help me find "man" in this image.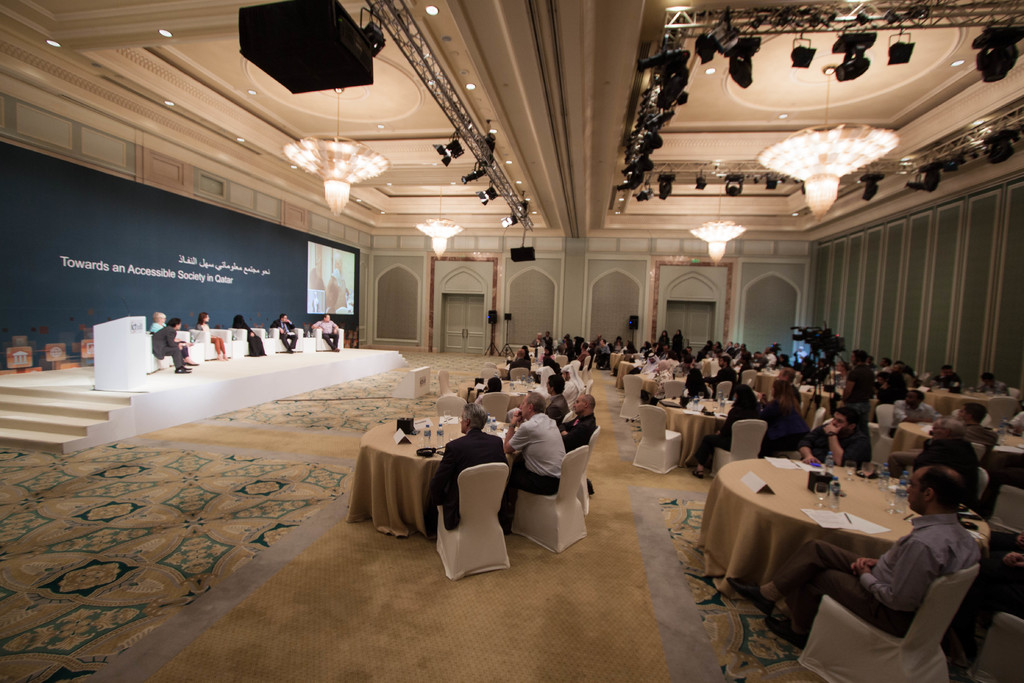
Found it: (left=508, top=391, right=582, bottom=549).
